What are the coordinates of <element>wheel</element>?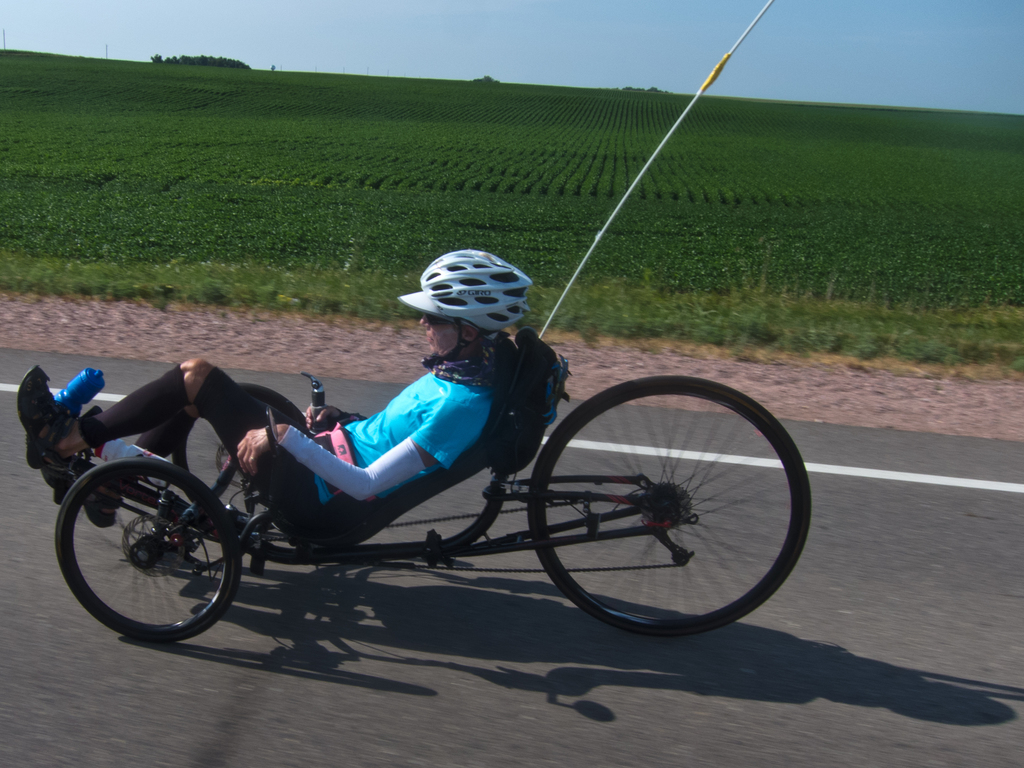
box=[170, 381, 308, 516].
